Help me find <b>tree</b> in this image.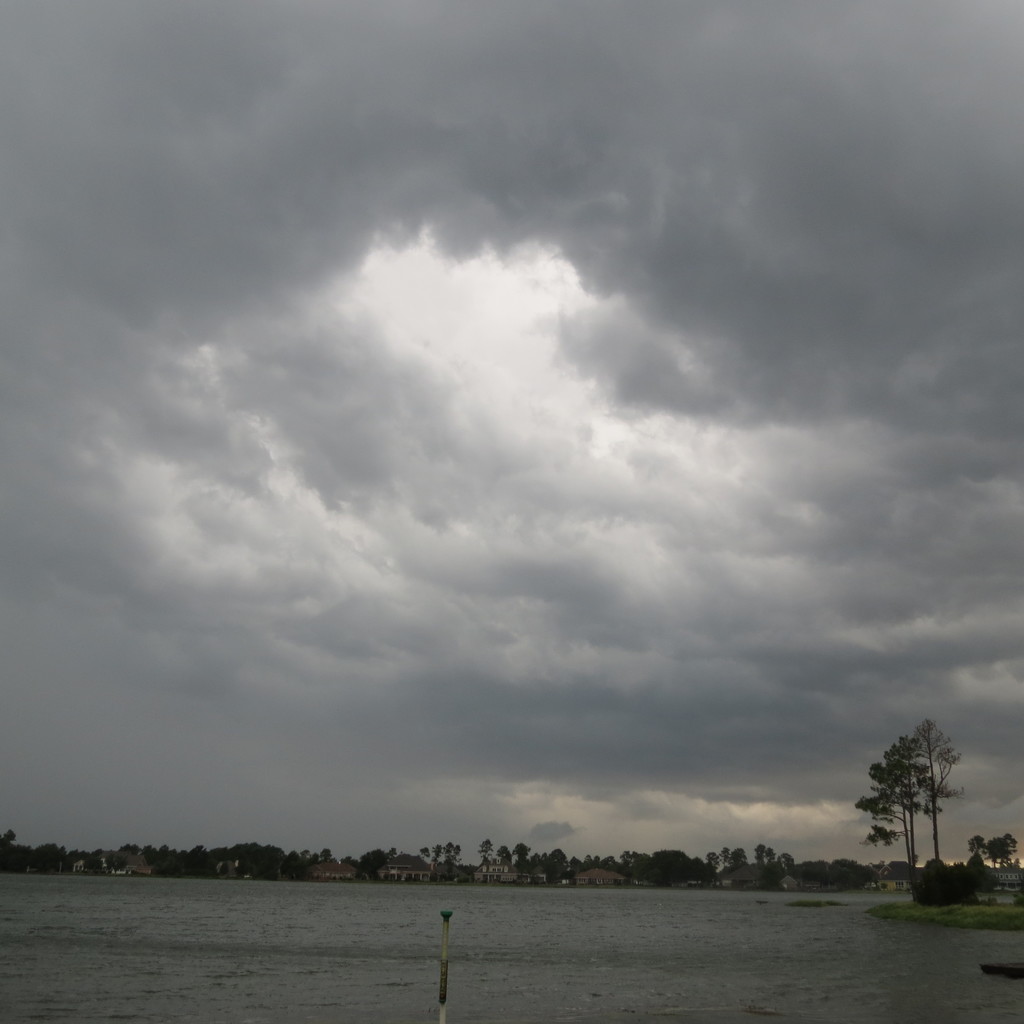
Found it: 476/840/488/861.
